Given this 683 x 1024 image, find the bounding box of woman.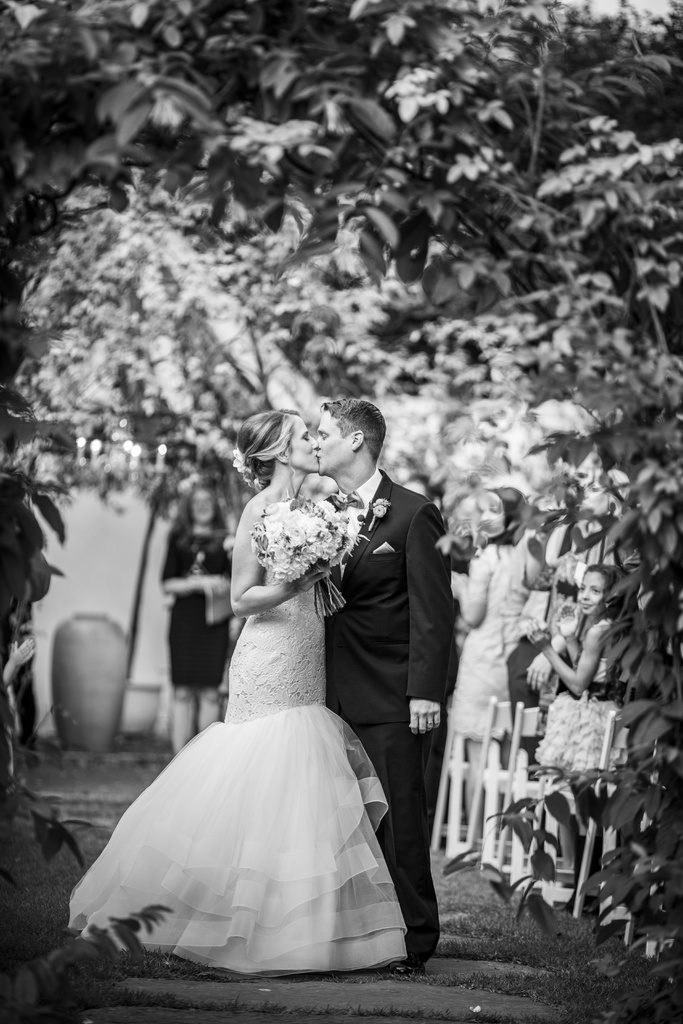
bbox=[438, 488, 538, 806].
